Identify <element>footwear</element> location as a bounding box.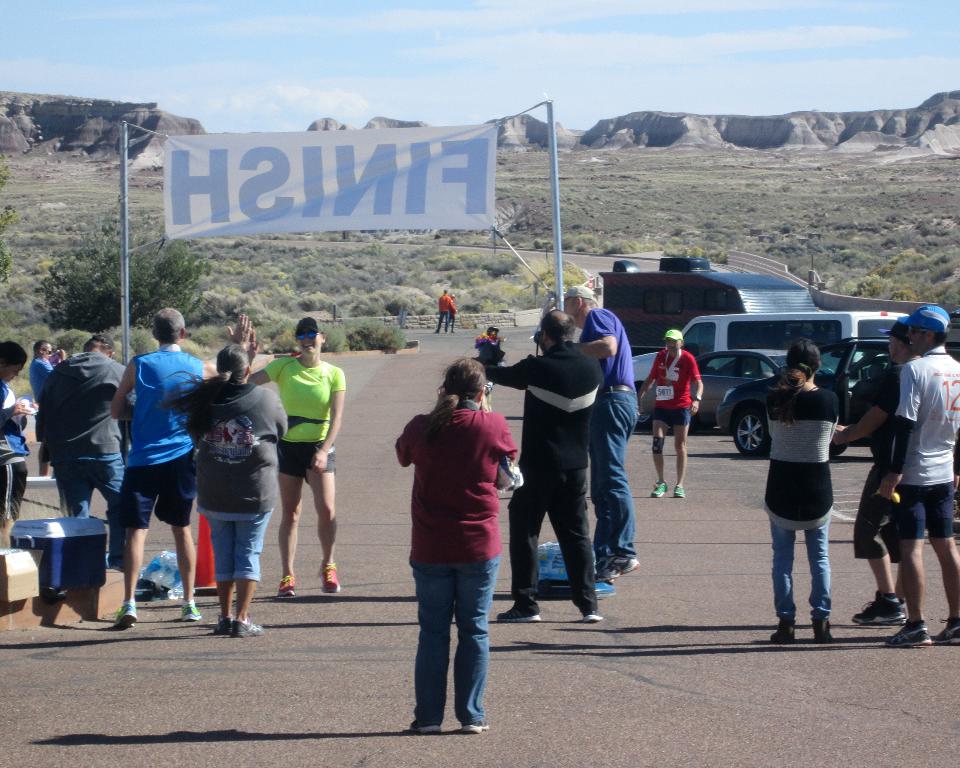
650,479,672,495.
